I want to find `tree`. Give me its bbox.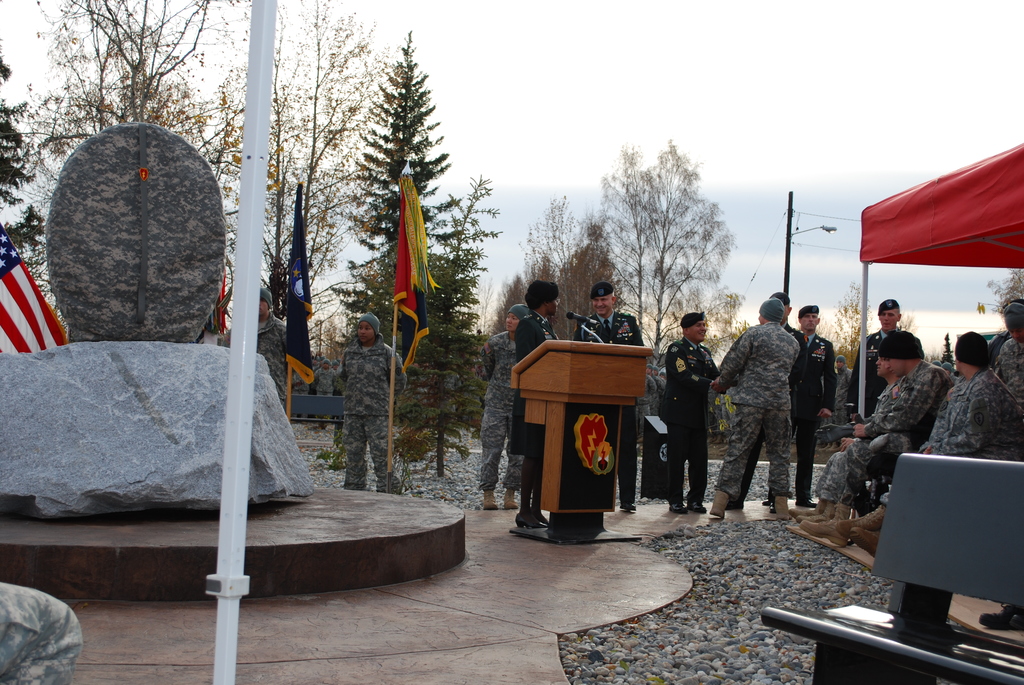
locate(829, 283, 863, 366).
